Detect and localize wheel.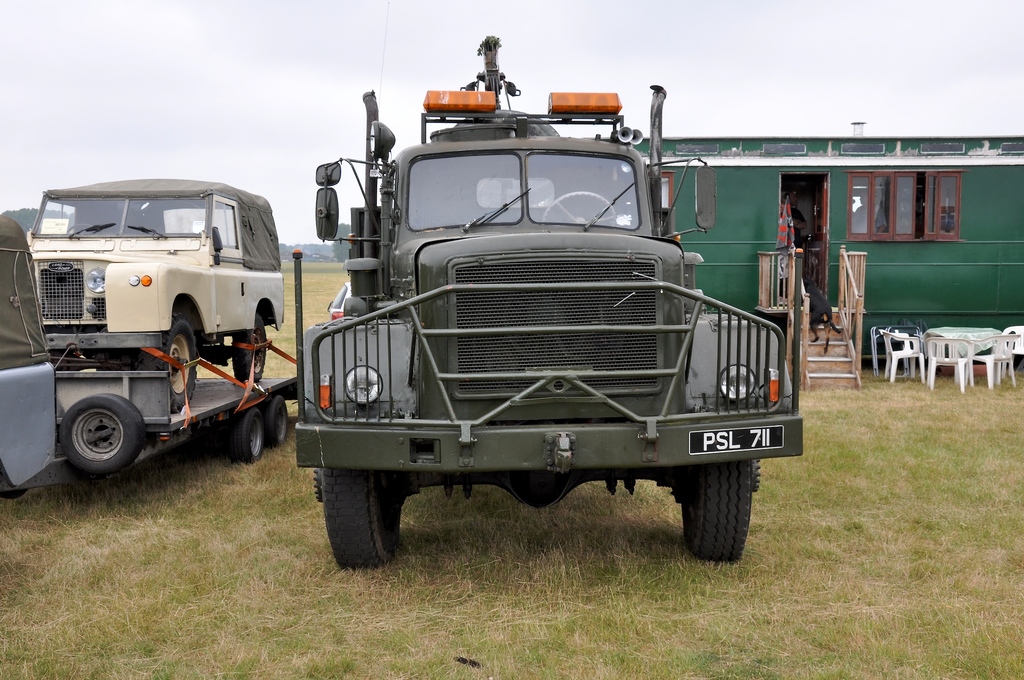
Localized at x1=46, y1=386, x2=146, y2=489.
